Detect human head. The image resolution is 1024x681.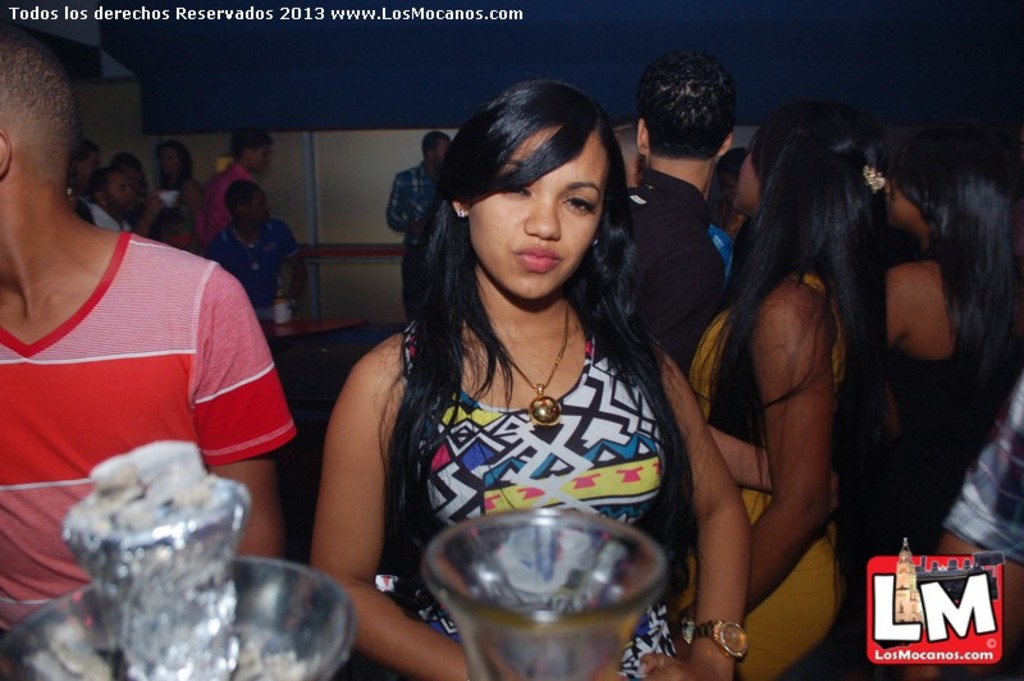
left=116, top=151, right=148, bottom=184.
